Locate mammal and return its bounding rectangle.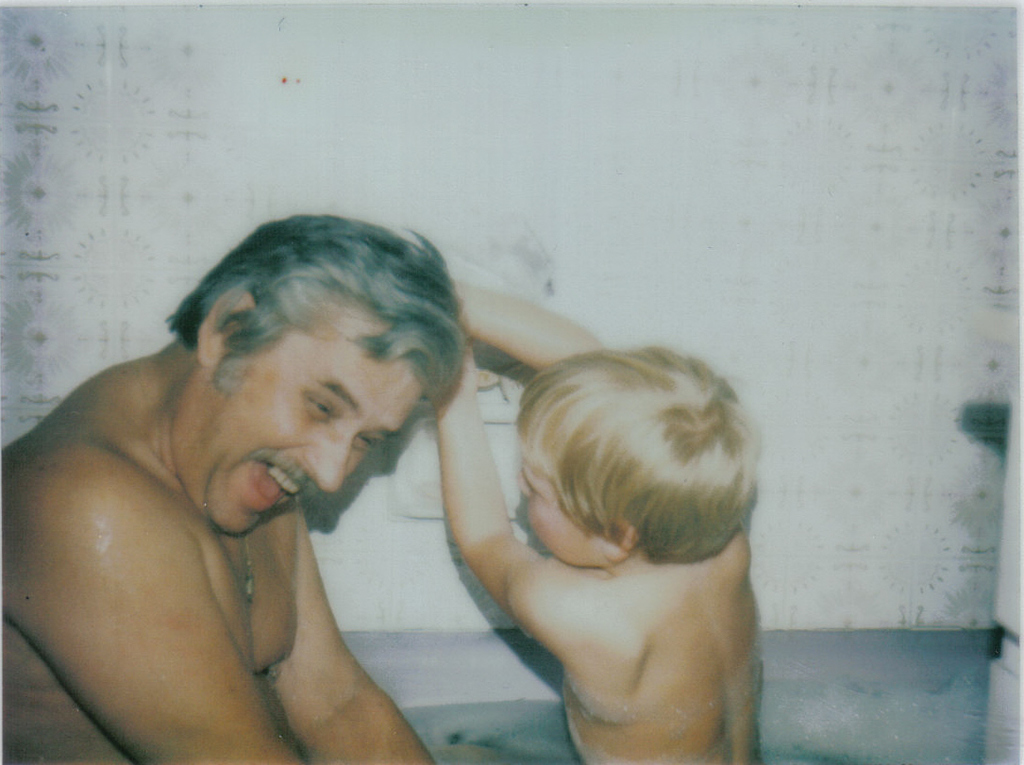
0 215 477 764.
